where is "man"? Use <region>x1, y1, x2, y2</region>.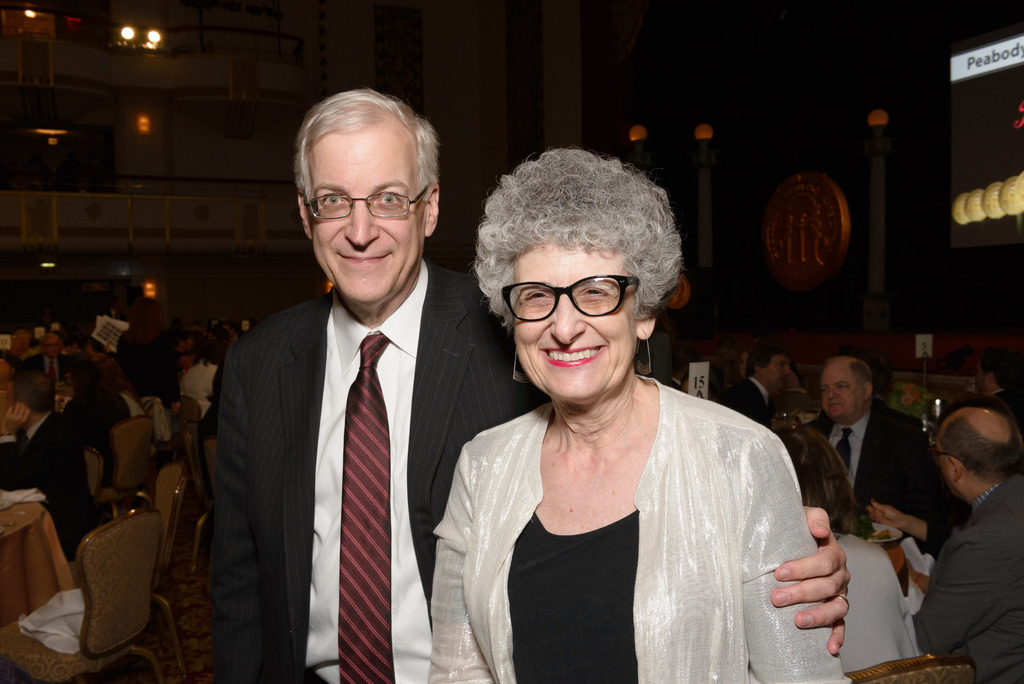
<region>719, 340, 792, 427</region>.
